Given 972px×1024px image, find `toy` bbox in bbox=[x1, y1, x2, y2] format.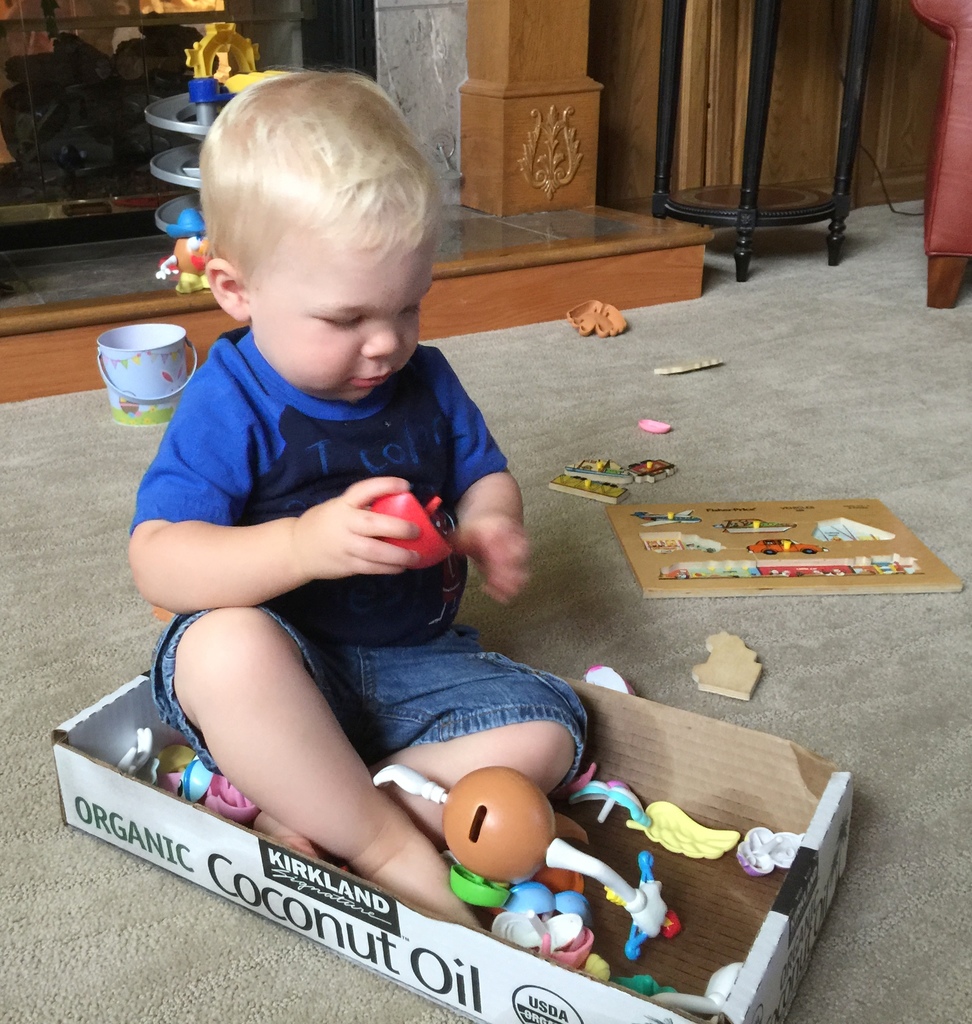
bbox=[745, 539, 820, 558].
